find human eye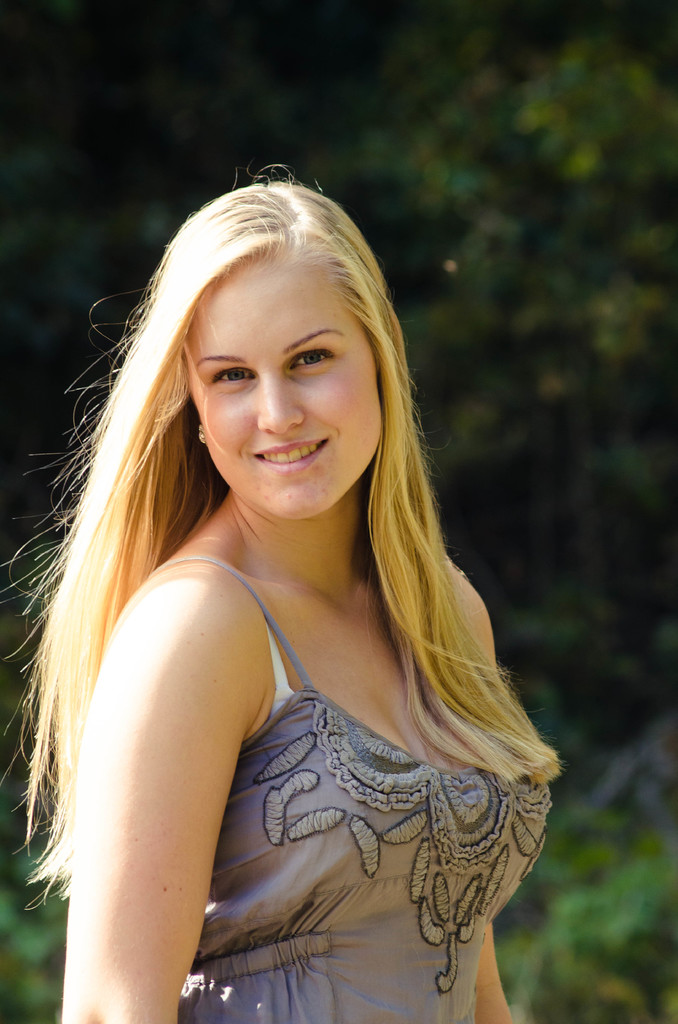
(289, 340, 339, 372)
